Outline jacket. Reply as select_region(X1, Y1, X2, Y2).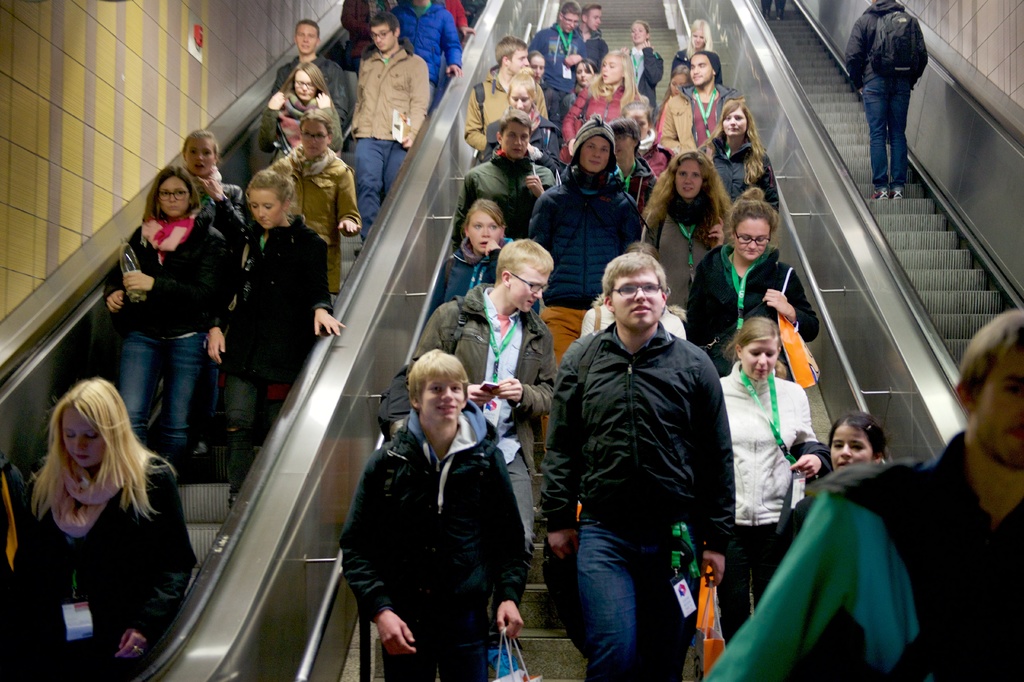
select_region(685, 238, 824, 377).
